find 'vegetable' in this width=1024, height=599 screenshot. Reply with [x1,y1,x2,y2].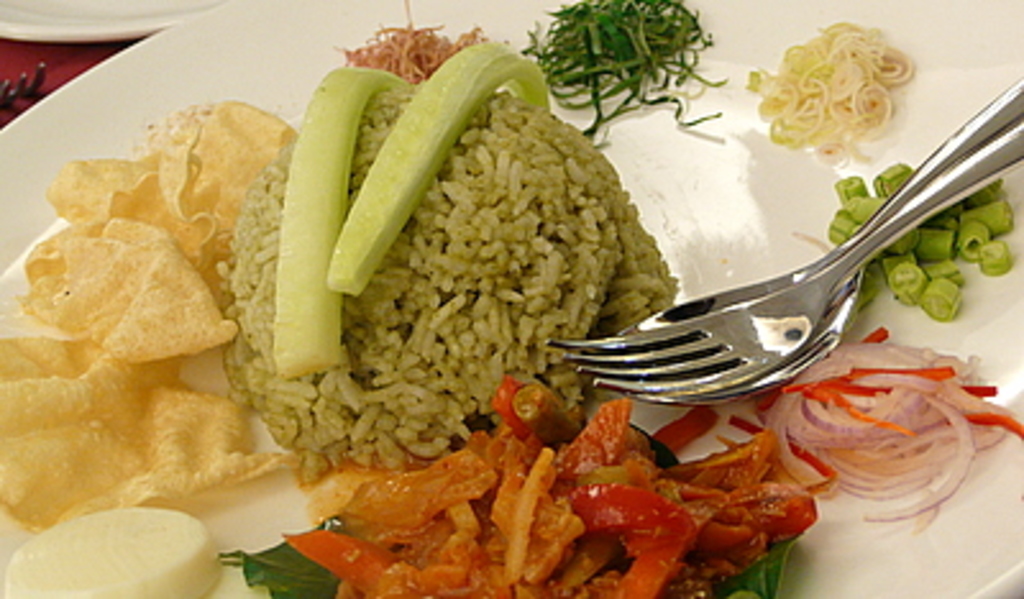
[330,38,543,307].
